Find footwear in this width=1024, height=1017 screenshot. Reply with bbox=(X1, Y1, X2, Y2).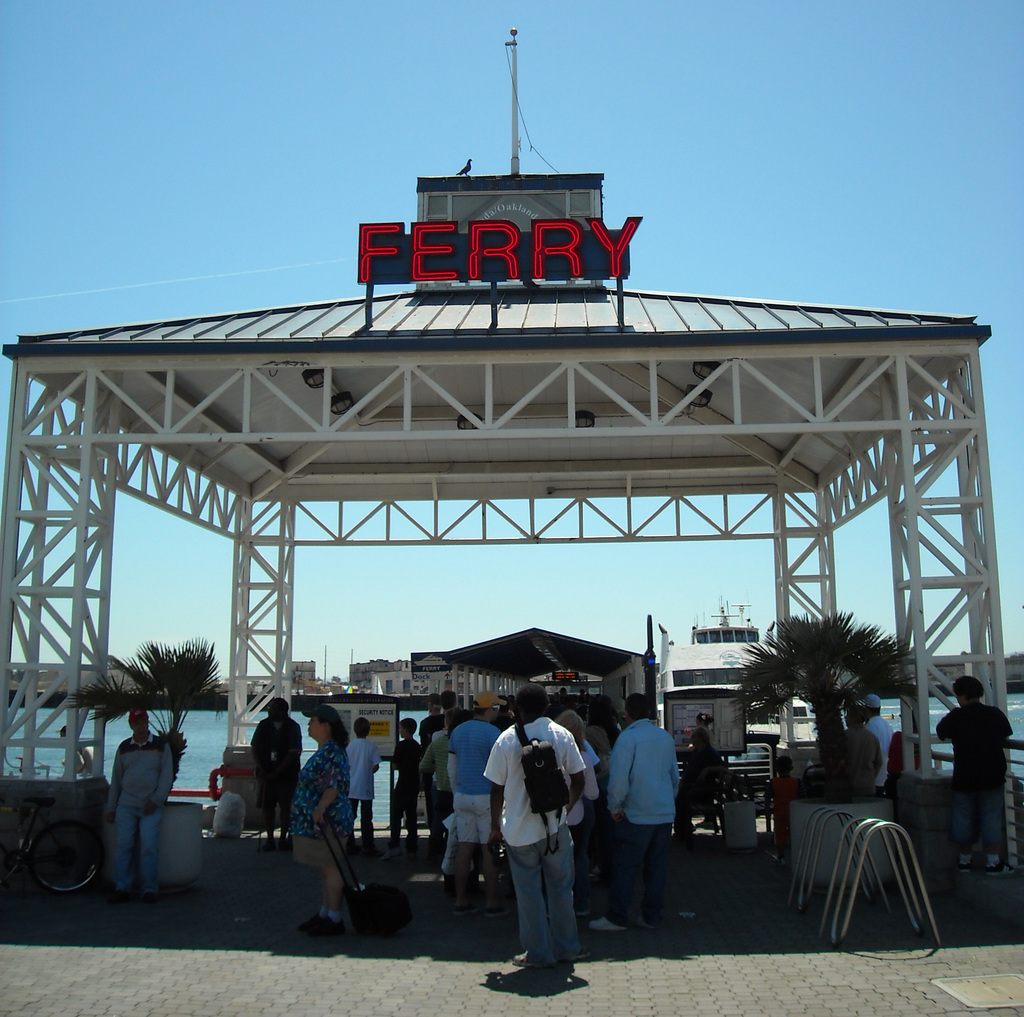
bbox=(106, 890, 127, 906).
